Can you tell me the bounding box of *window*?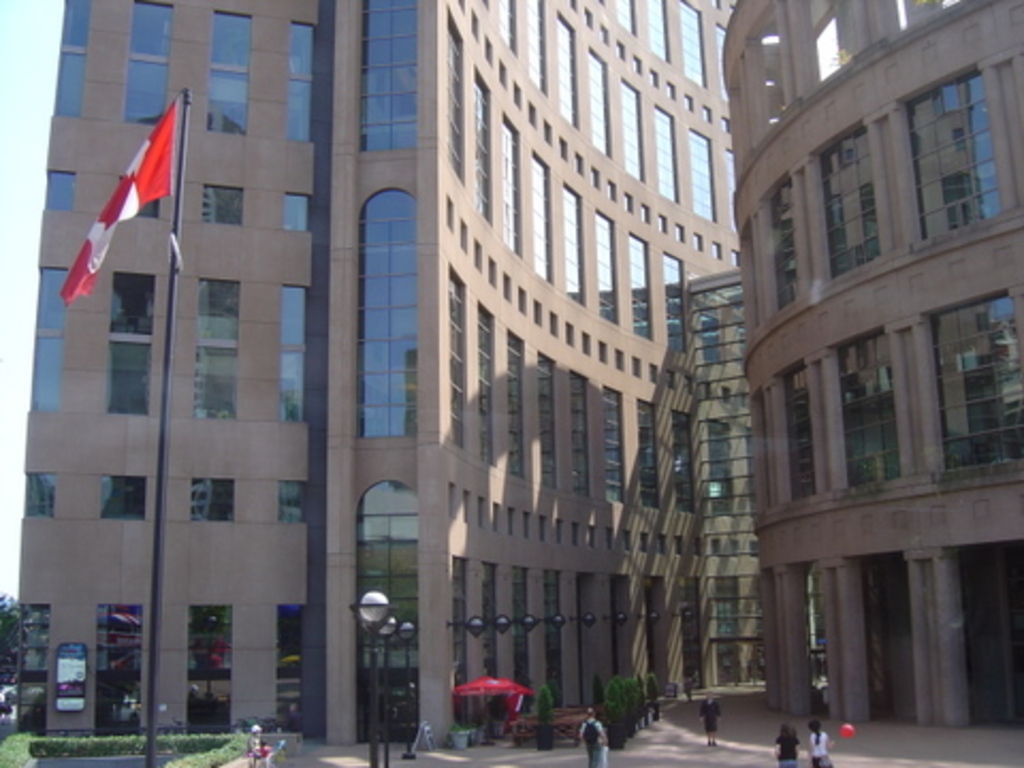
x1=689, y1=122, x2=717, y2=222.
